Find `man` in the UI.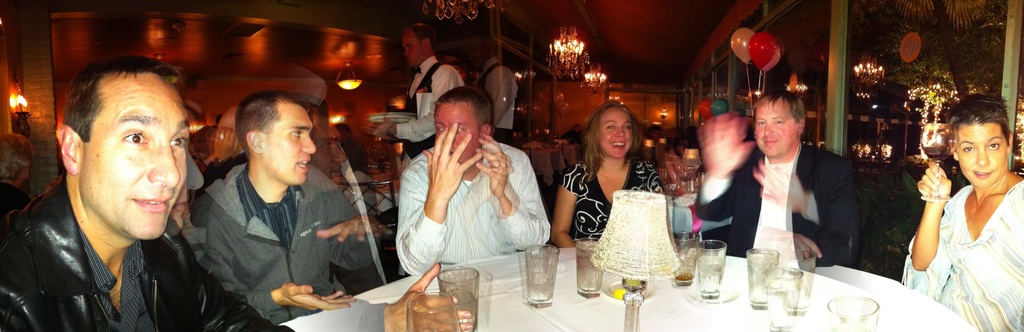
UI element at region(0, 43, 237, 331).
